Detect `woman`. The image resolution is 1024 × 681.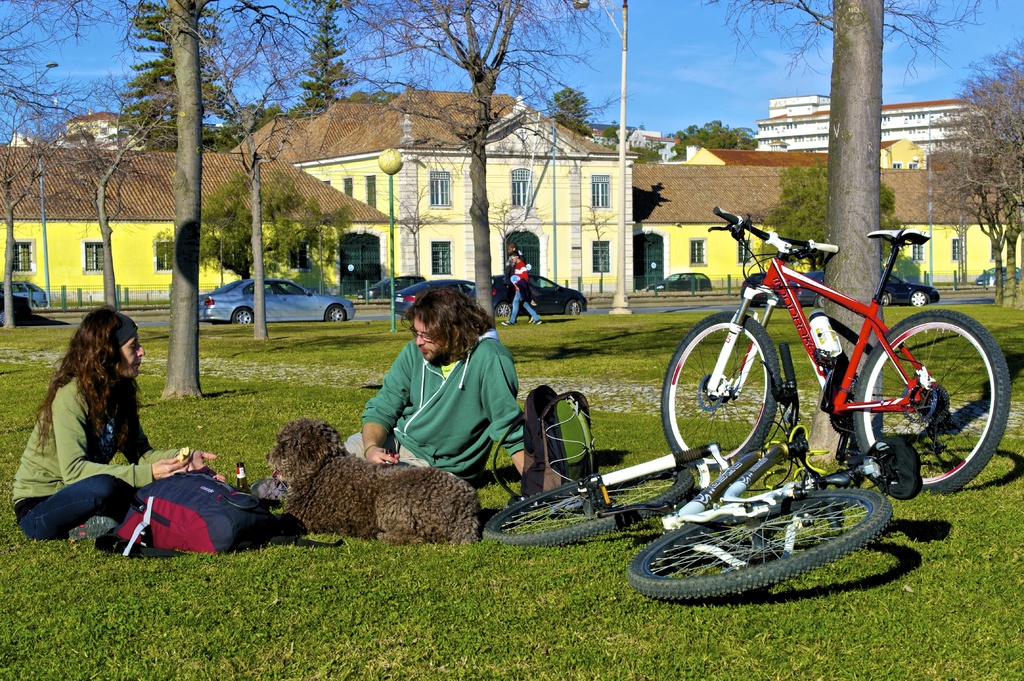
l=509, t=251, r=550, b=334.
